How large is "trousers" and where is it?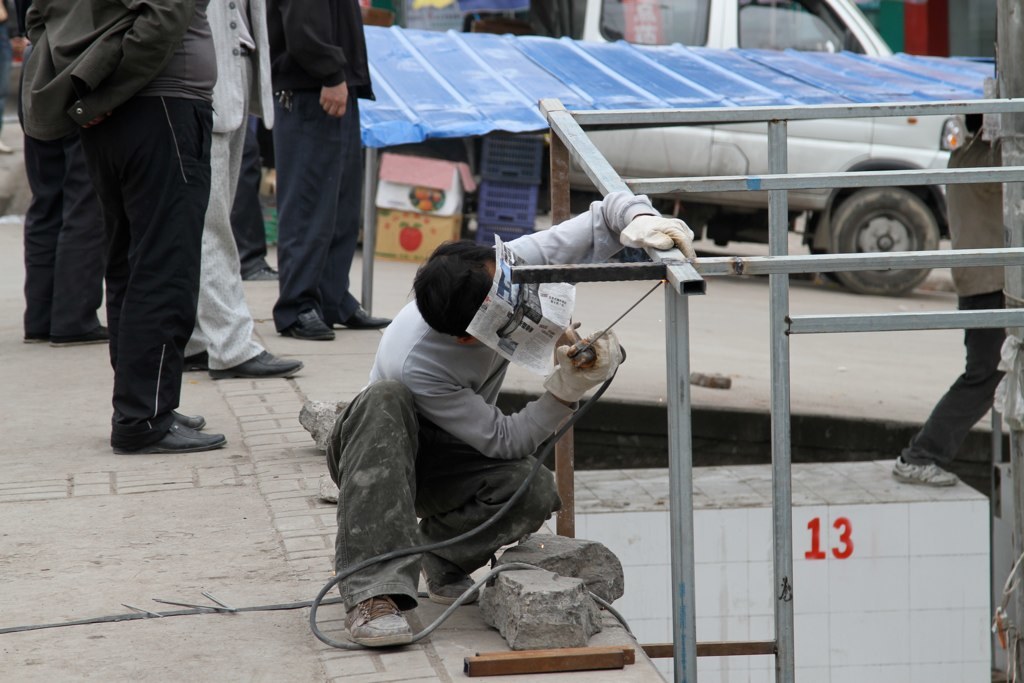
Bounding box: [321, 381, 564, 617].
